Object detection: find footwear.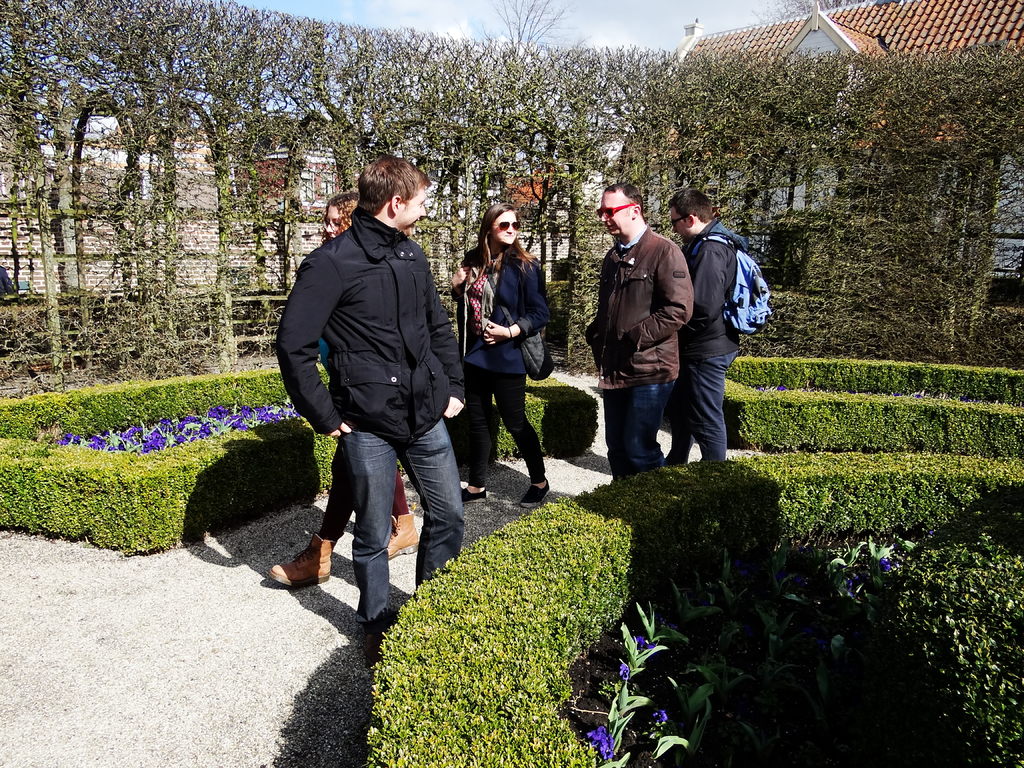
region(461, 486, 492, 504).
